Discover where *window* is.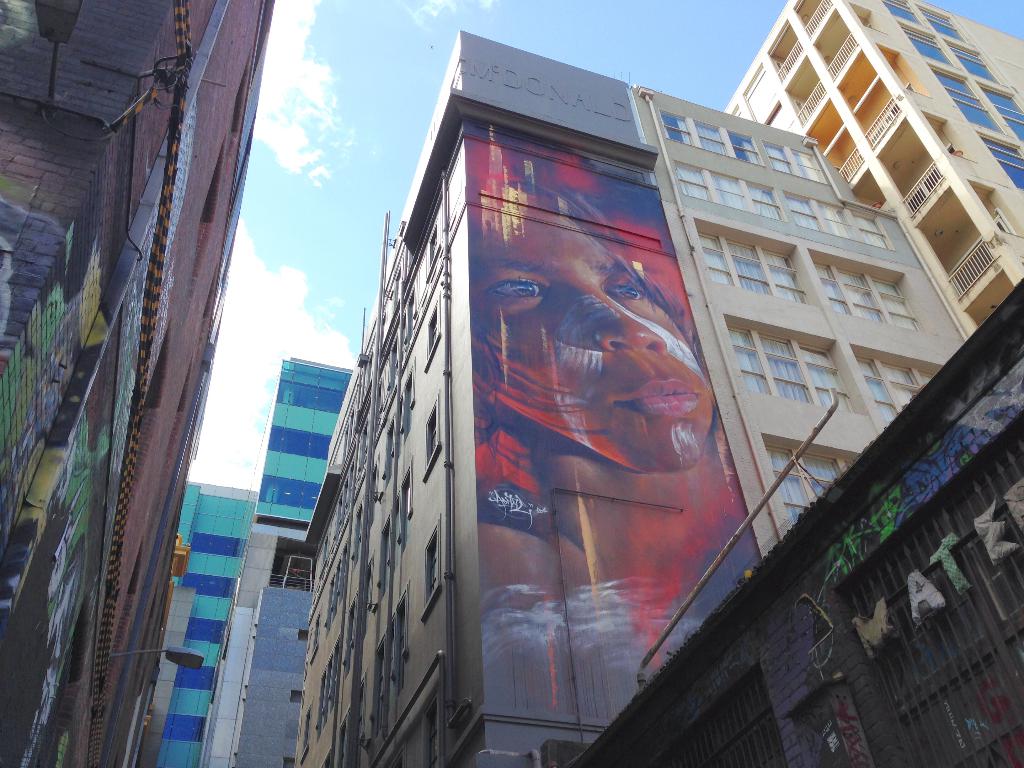
Discovered at BBox(746, 179, 779, 216).
